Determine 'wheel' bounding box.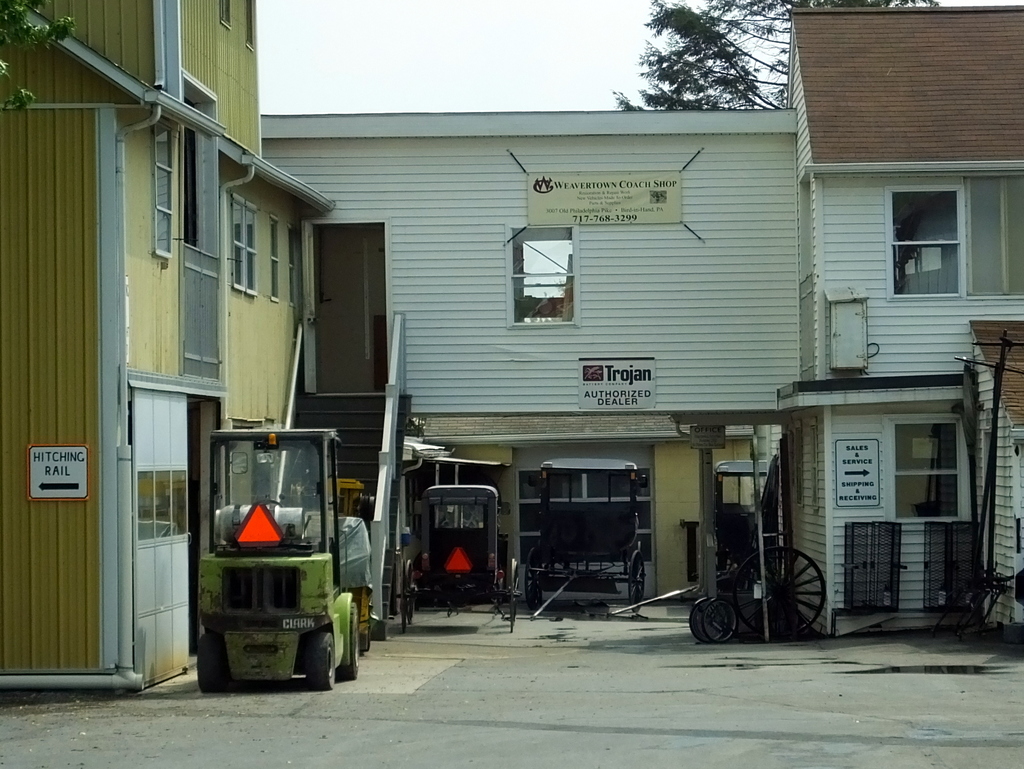
Determined: box=[398, 558, 407, 633].
